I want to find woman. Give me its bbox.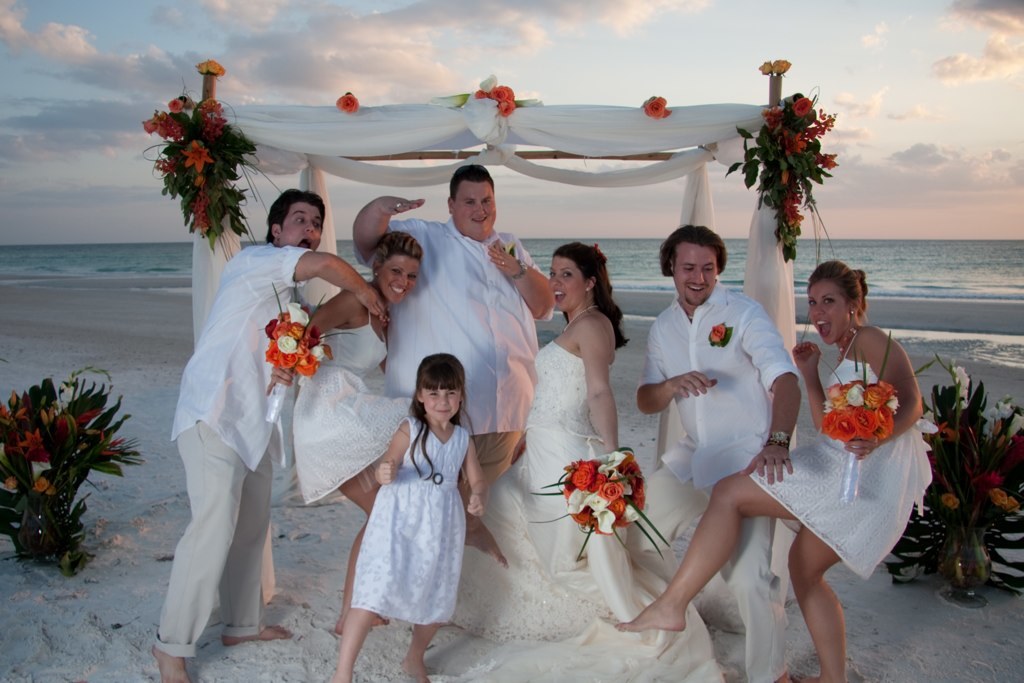
(x1=473, y1=236, x2=722, y2=680).
